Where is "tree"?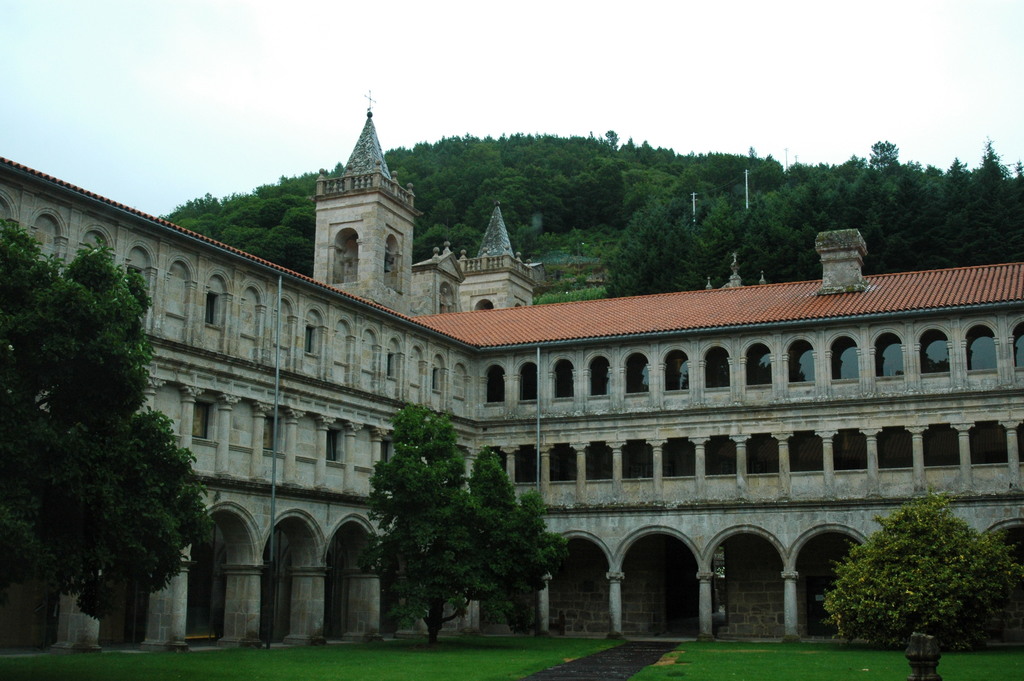
368,406,570,637.
